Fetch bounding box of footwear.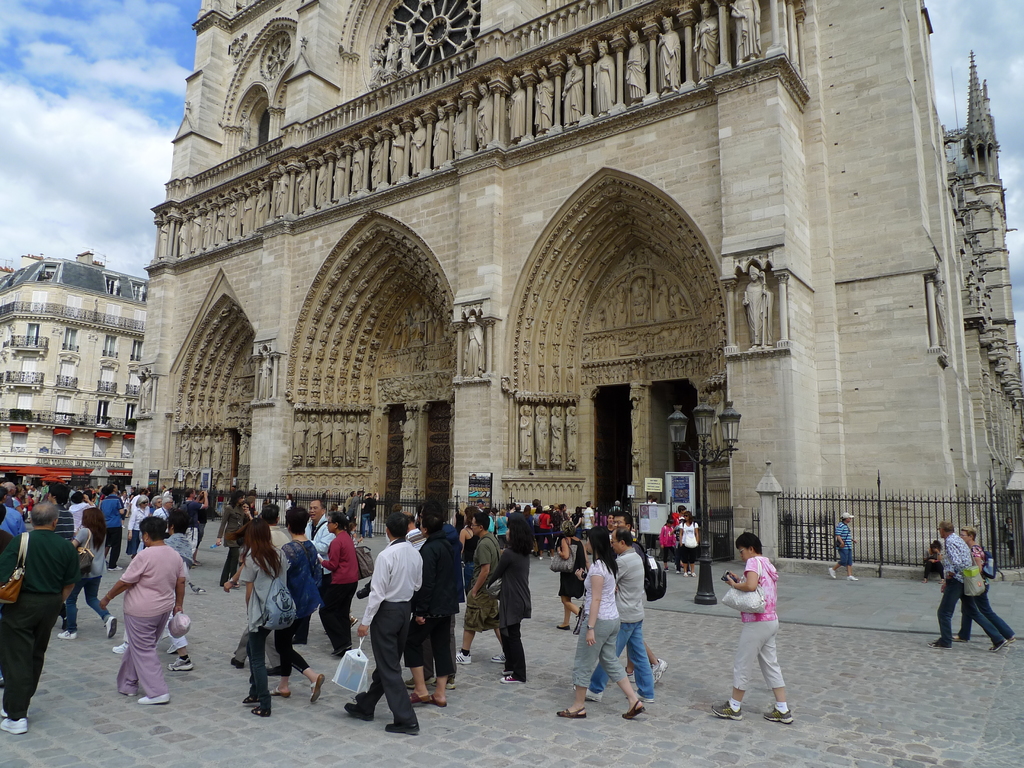
Bbox: l=433, t=678, r=457, b=692.
